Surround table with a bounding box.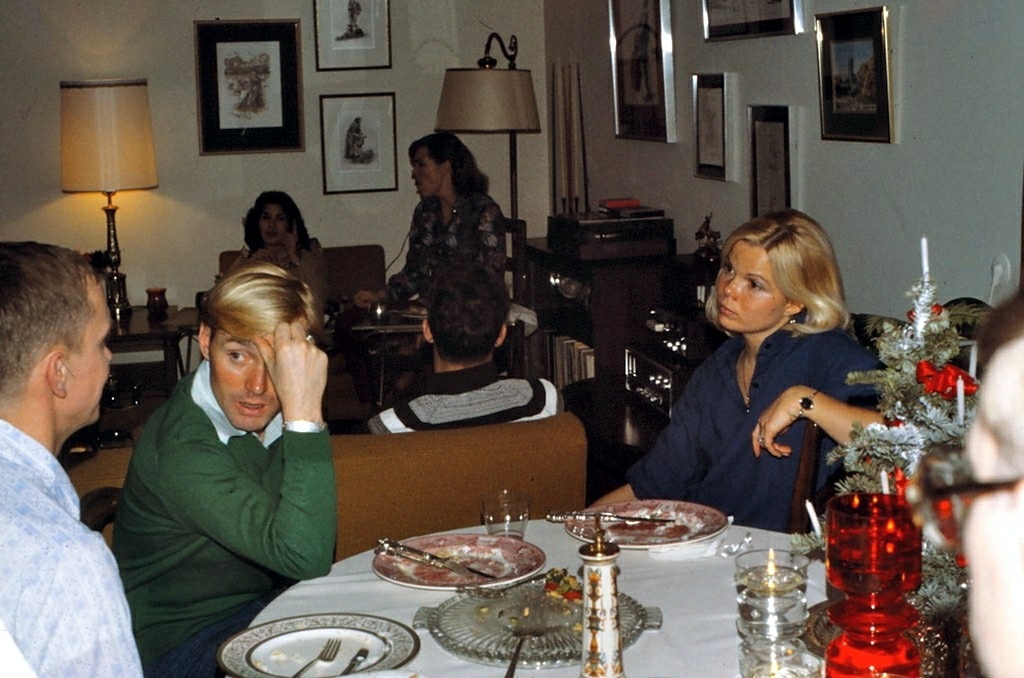
x1=249, y1=516, x2=826, y2=677.
